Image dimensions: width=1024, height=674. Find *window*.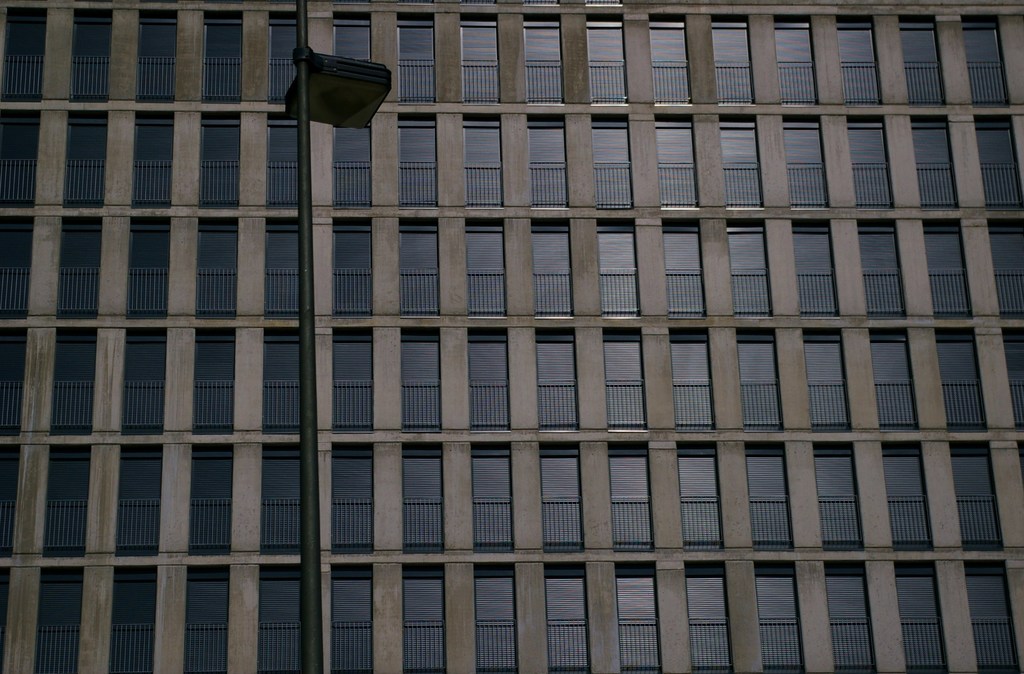
(884,441,927,549).
